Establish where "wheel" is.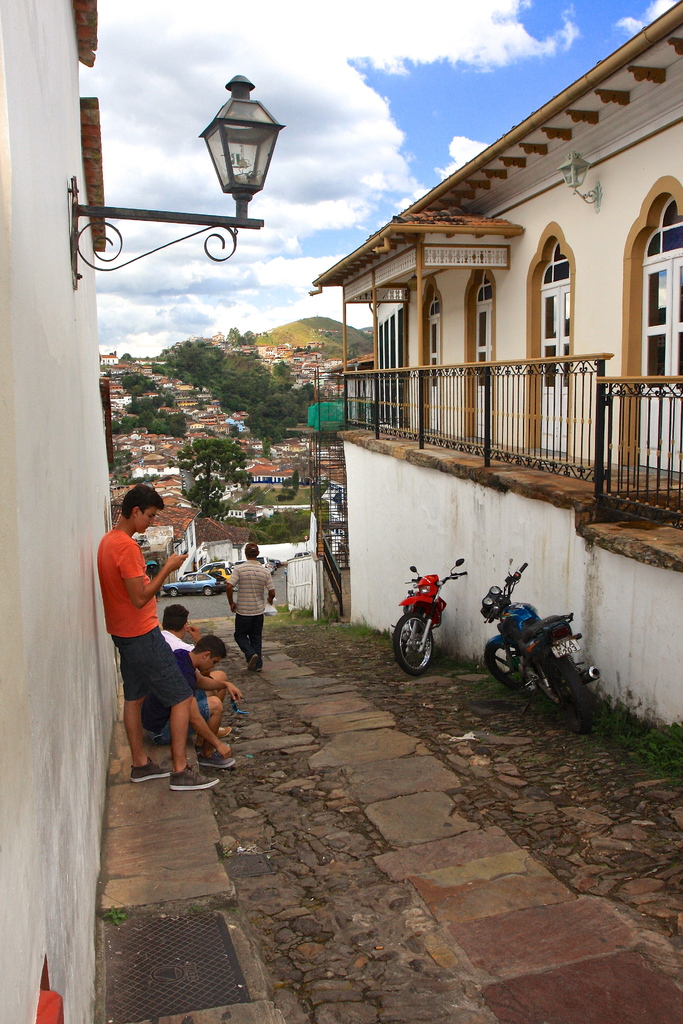
Established at {"x1": 484, "y1": 643, "x2": 531, "y2": 689}.
